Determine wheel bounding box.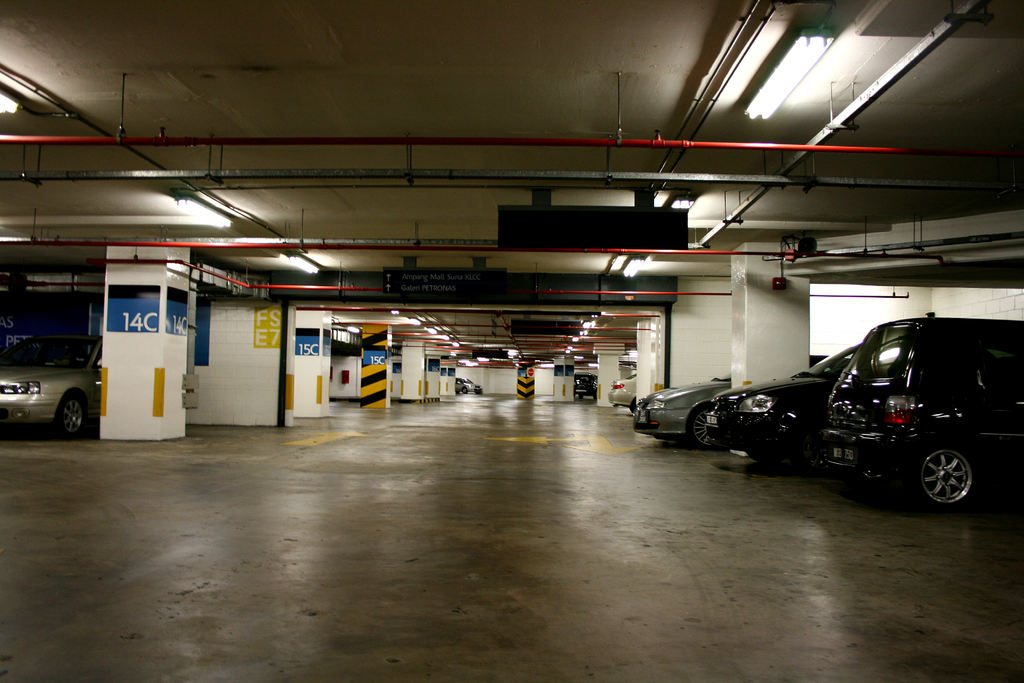
Determined: bbox=(462, 386, 467, 394).
